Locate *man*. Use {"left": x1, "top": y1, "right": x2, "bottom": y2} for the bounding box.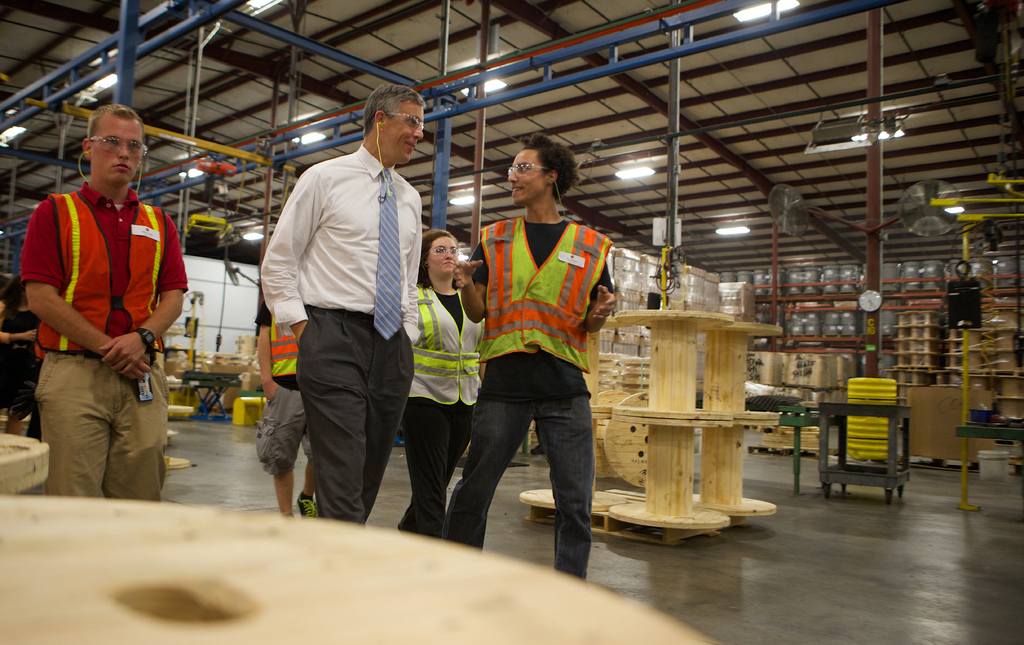
{"left": 244, "top": 289, "right": 315, "bottom": 522}.
